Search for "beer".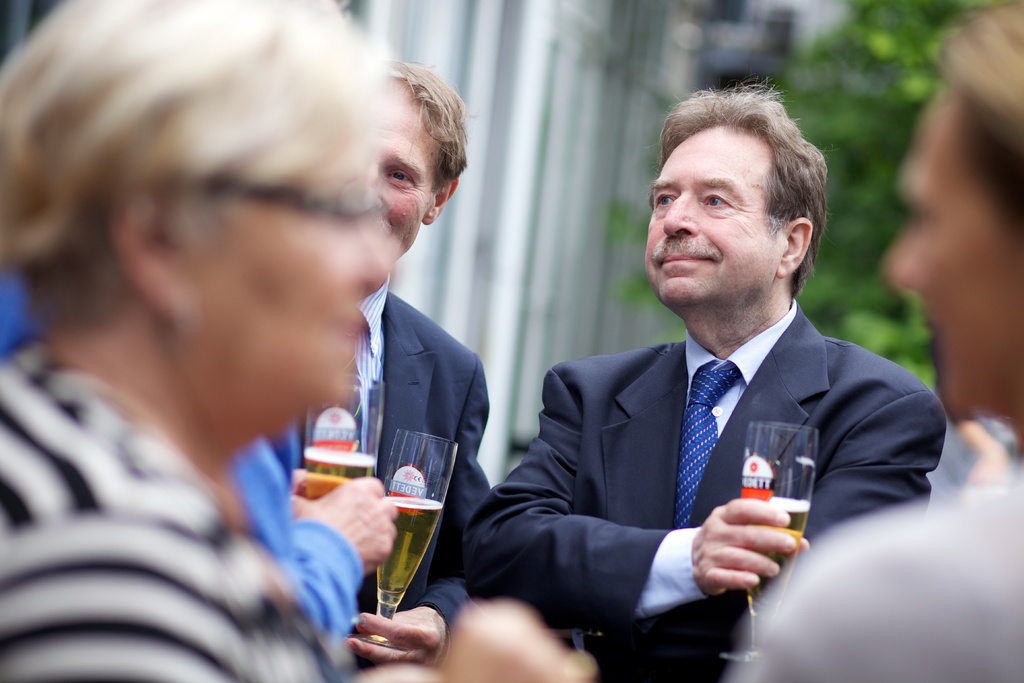
Found at 740:500:809:641.
